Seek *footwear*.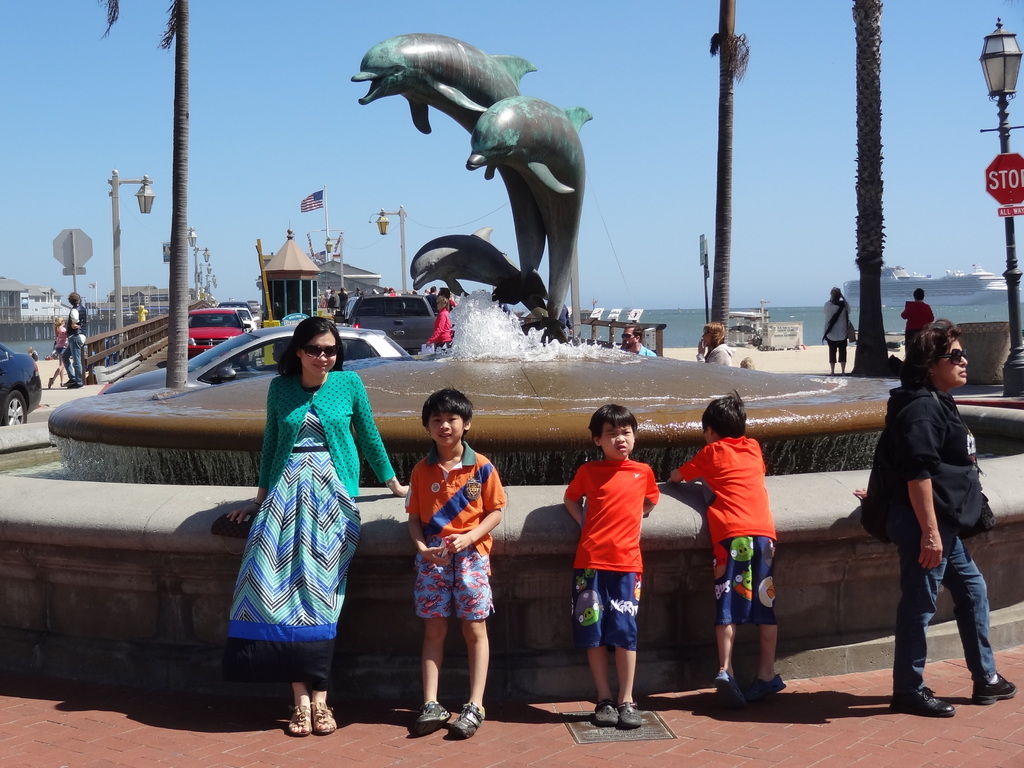
752, 672, 785, 705.
